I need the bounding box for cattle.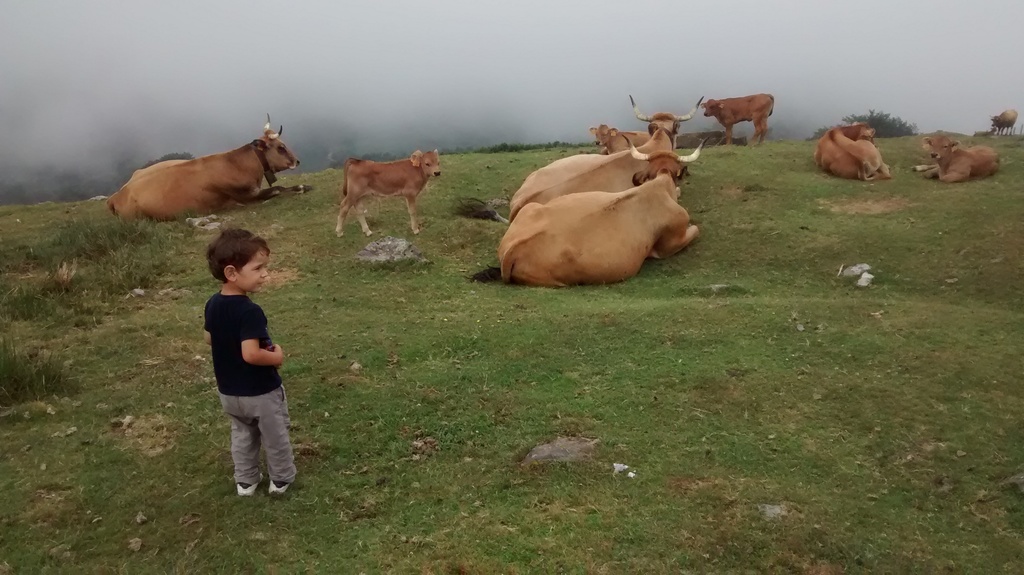
Here it is: [703,90,774,148].
